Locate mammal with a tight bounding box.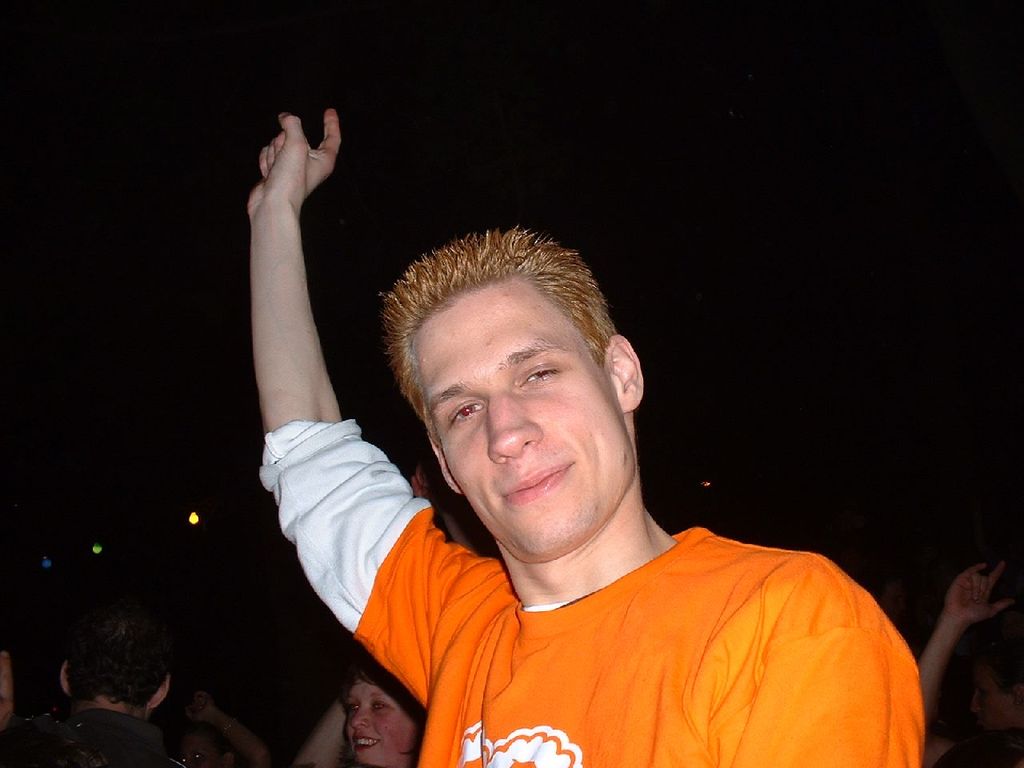
rect(0, 608, 22, 726).
